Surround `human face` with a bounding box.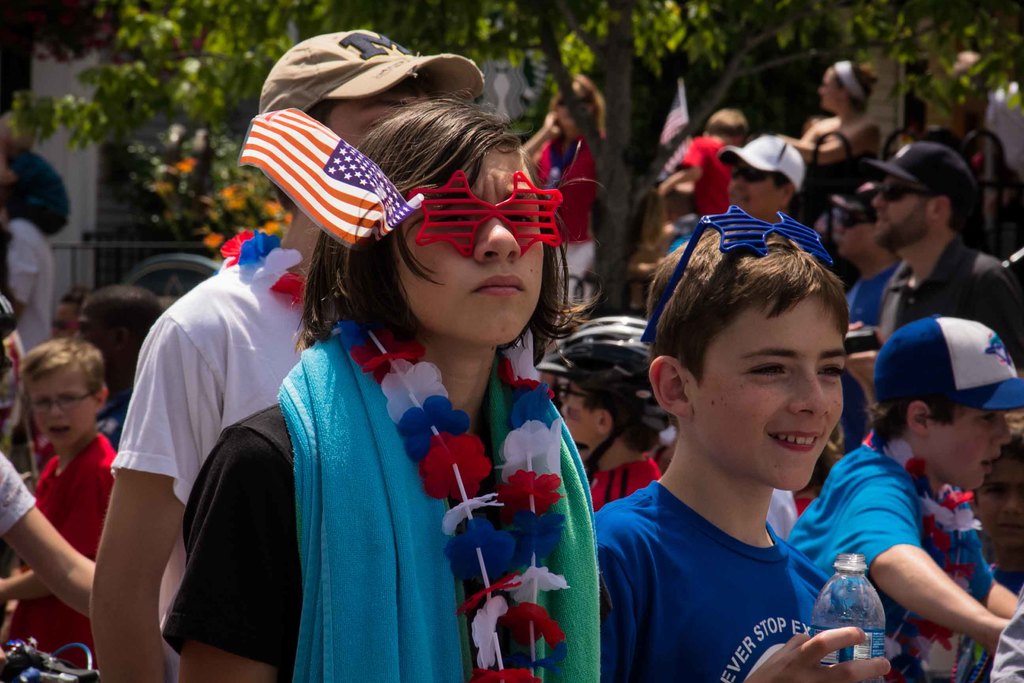
[left=564, top=378, right=601, bottom=452].
